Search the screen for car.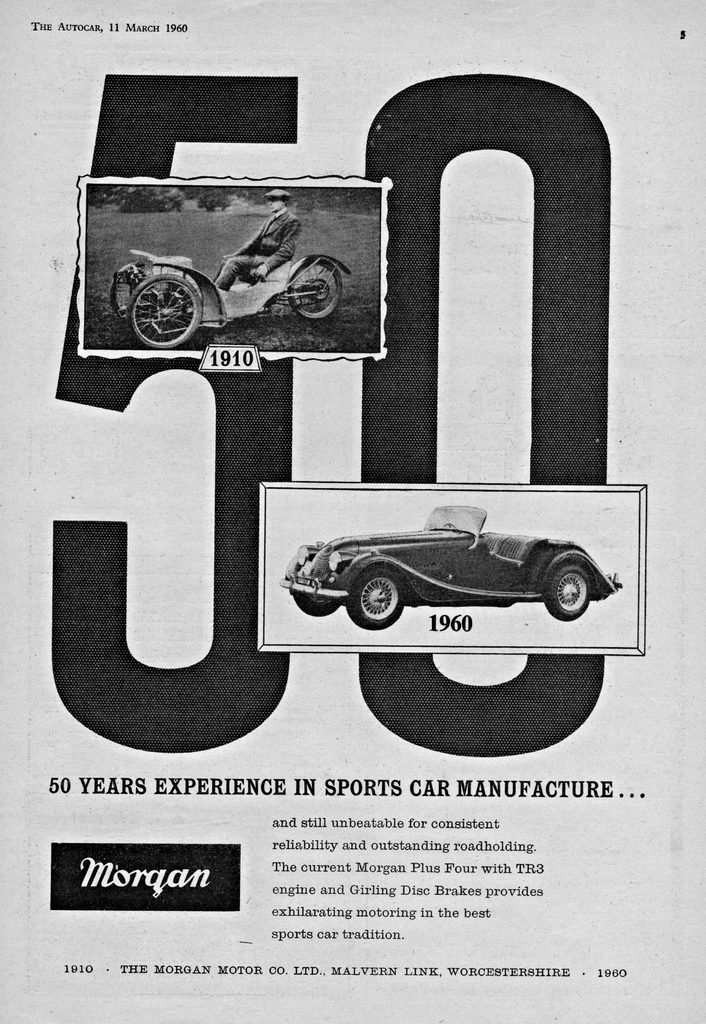
Found at x1=116 y1=244 x2=349 y2=351.
